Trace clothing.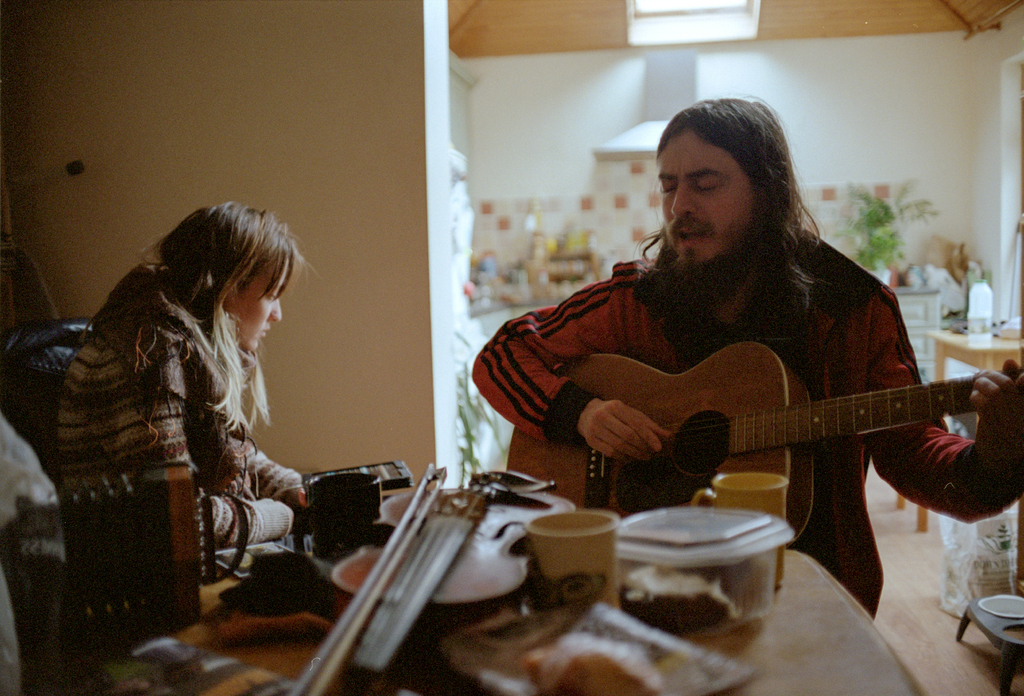
Traced to 51/321/310/558.
